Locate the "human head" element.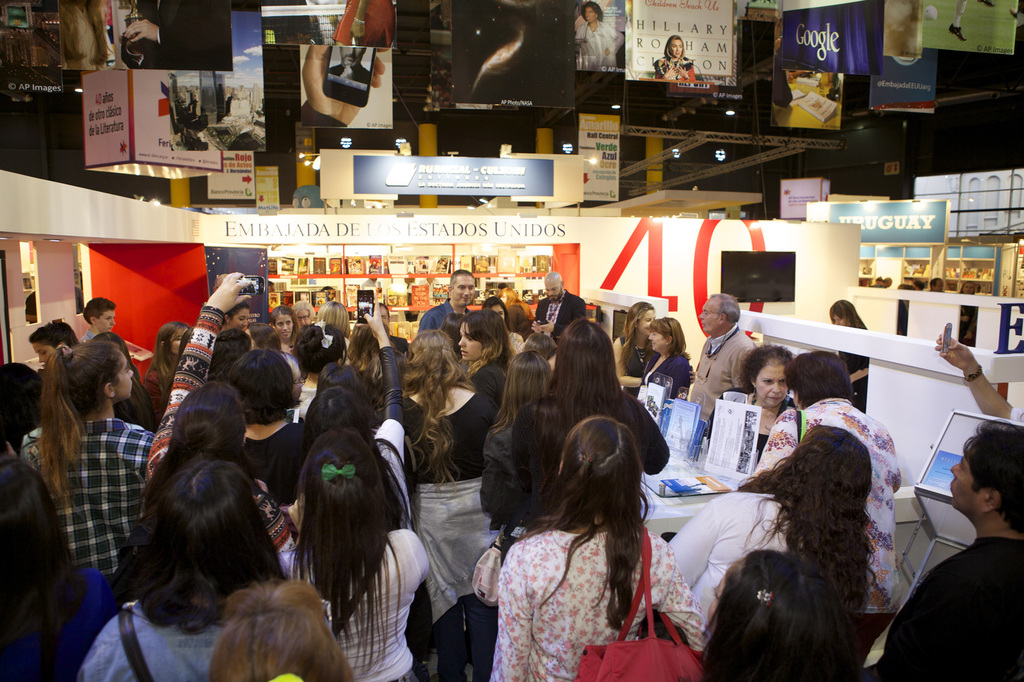
Element bbox: l=559, t=416, r=645, b=515.
